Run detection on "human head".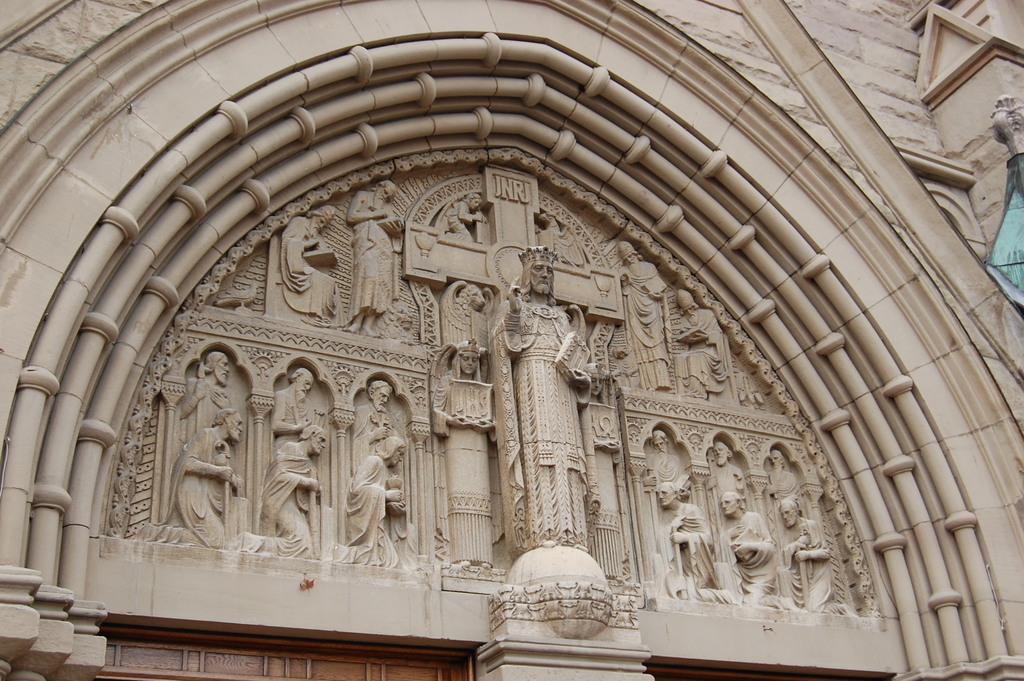
Result: [207,350,230,387].
